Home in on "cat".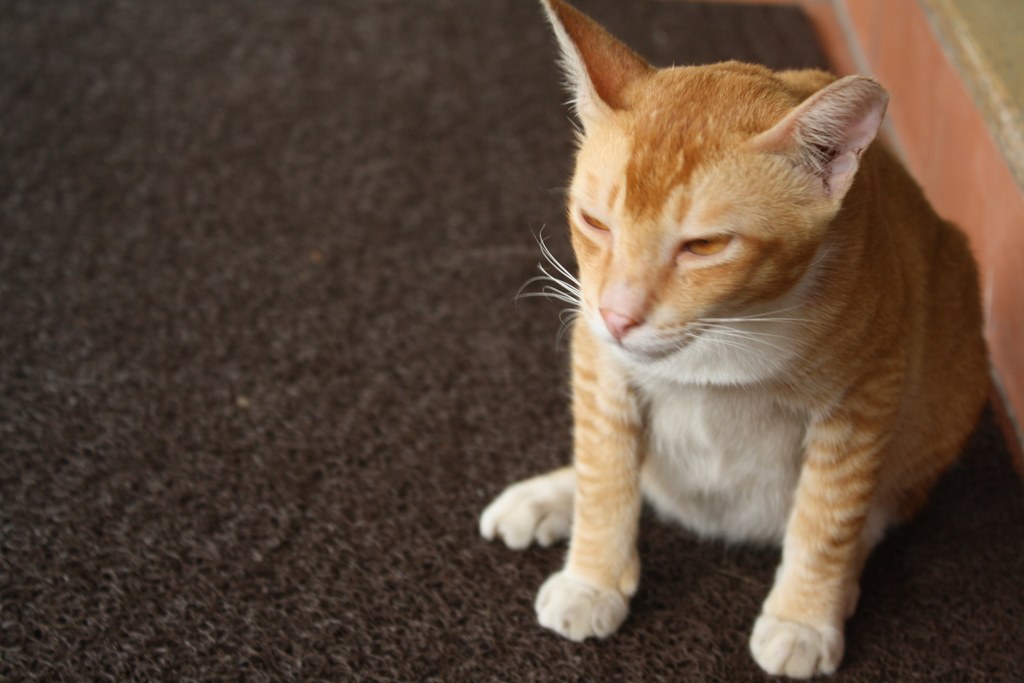
Homed in at (468, 0, 996, 681).
